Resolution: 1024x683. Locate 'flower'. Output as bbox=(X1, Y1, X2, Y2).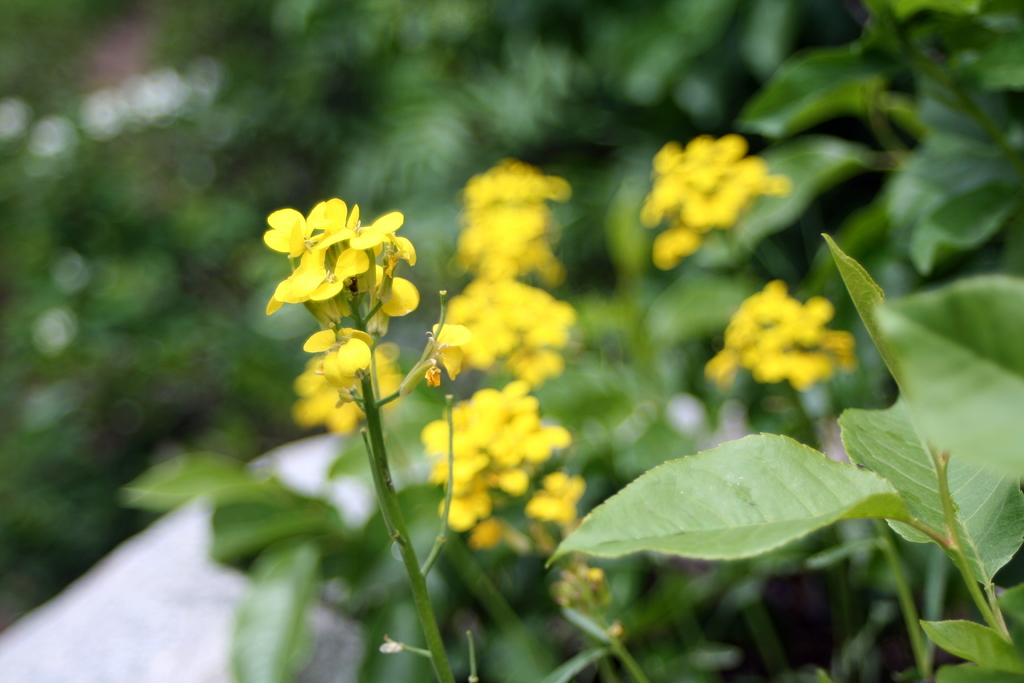
bbox=(658, 126, 799, 268).
